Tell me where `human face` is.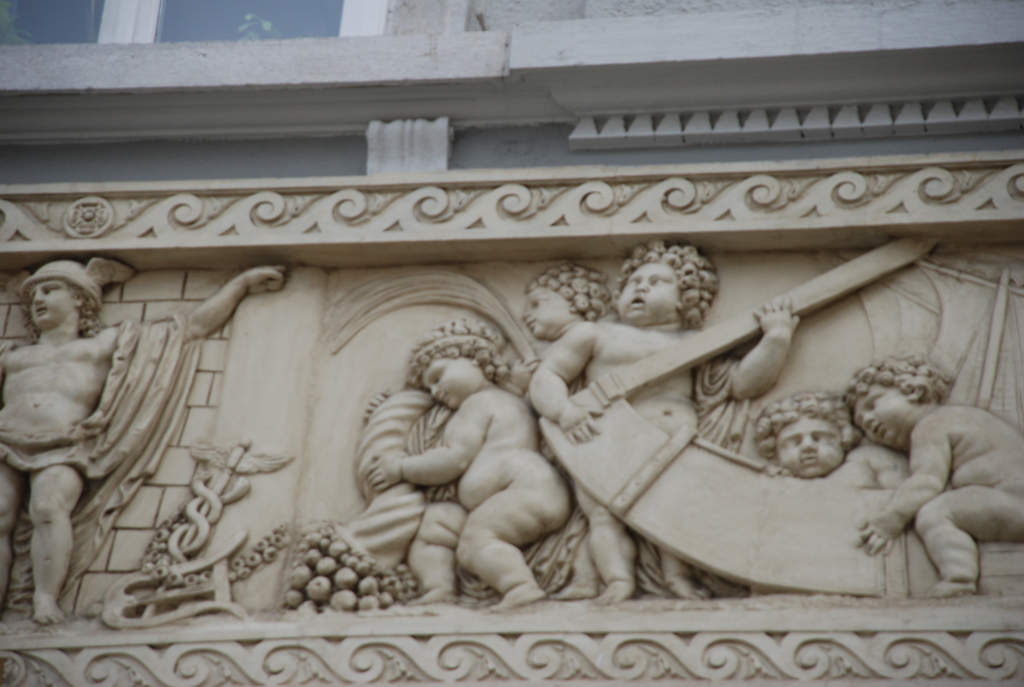
`human face` is at {"x1": 29, "y1": 276, "x2": 76, "y2": 330}.
